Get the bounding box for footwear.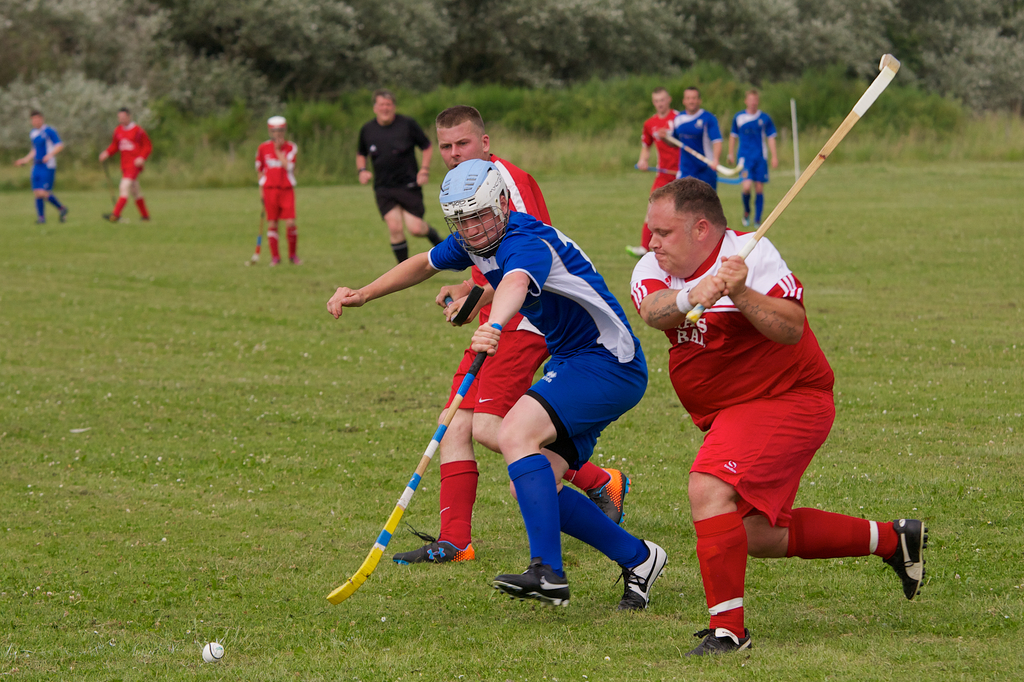
l=685, t=628, r=755, b=656.
